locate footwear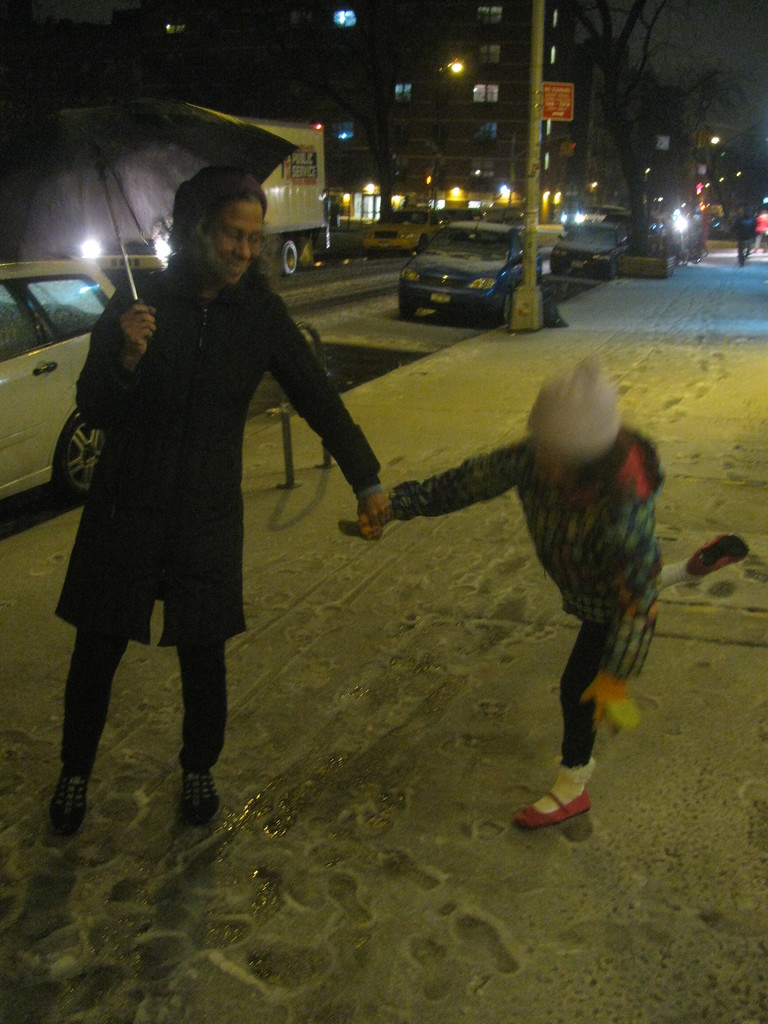
(682,531,755,580)
